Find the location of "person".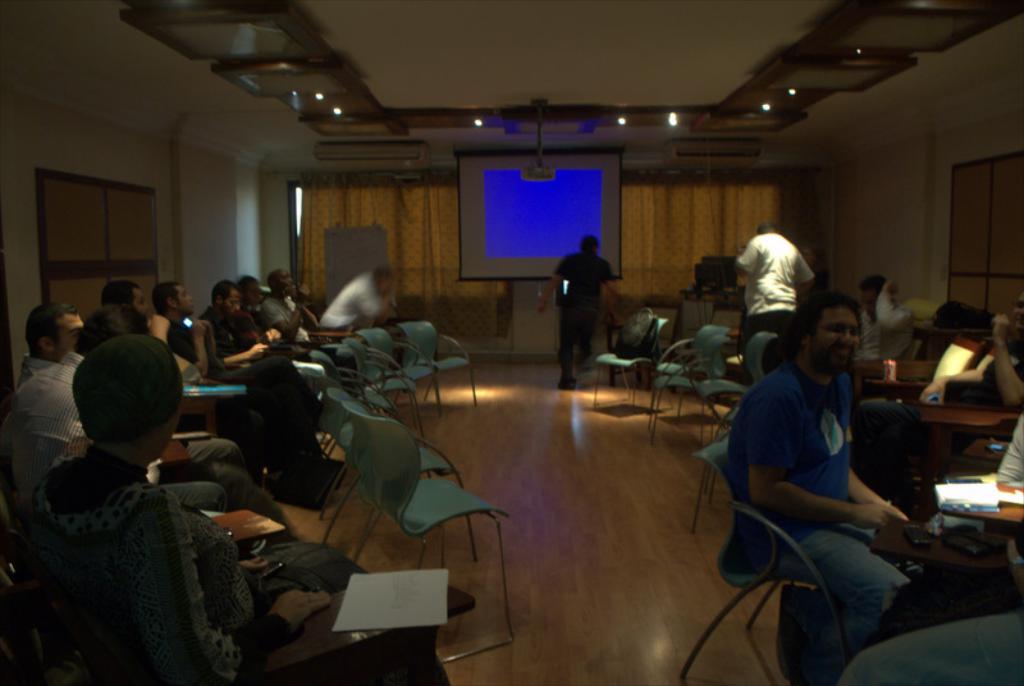
Location: (320, 267, 402, 340).
